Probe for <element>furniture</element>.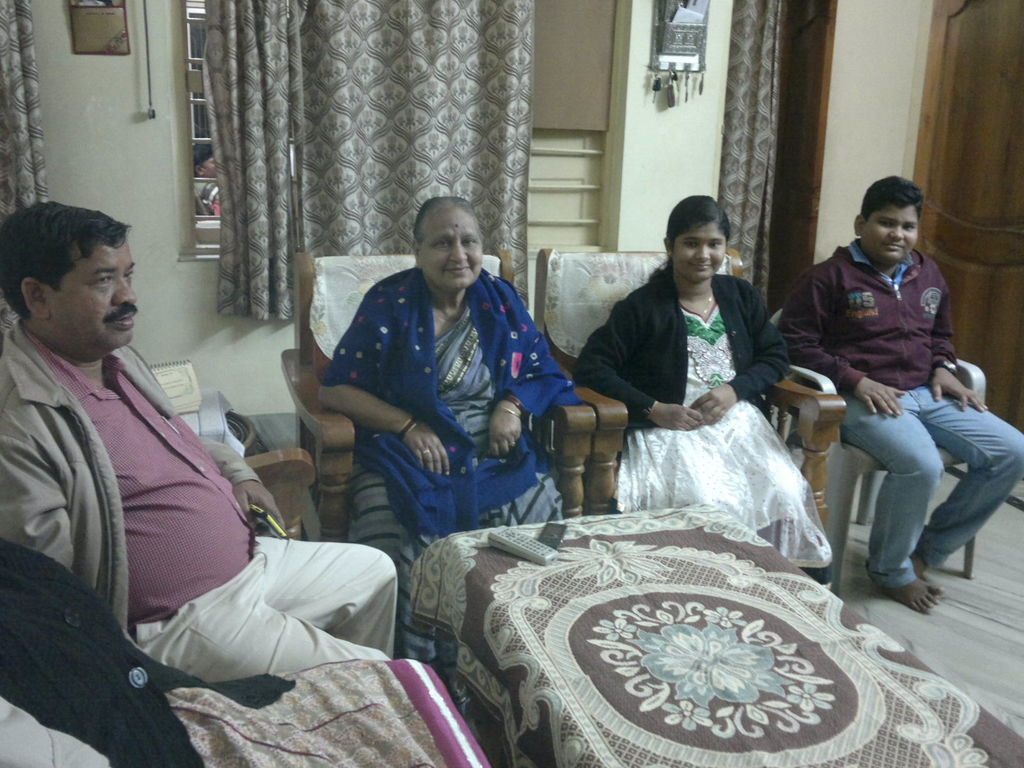
Probe result: x1=280 y1=249 x2=596 y2=536.
